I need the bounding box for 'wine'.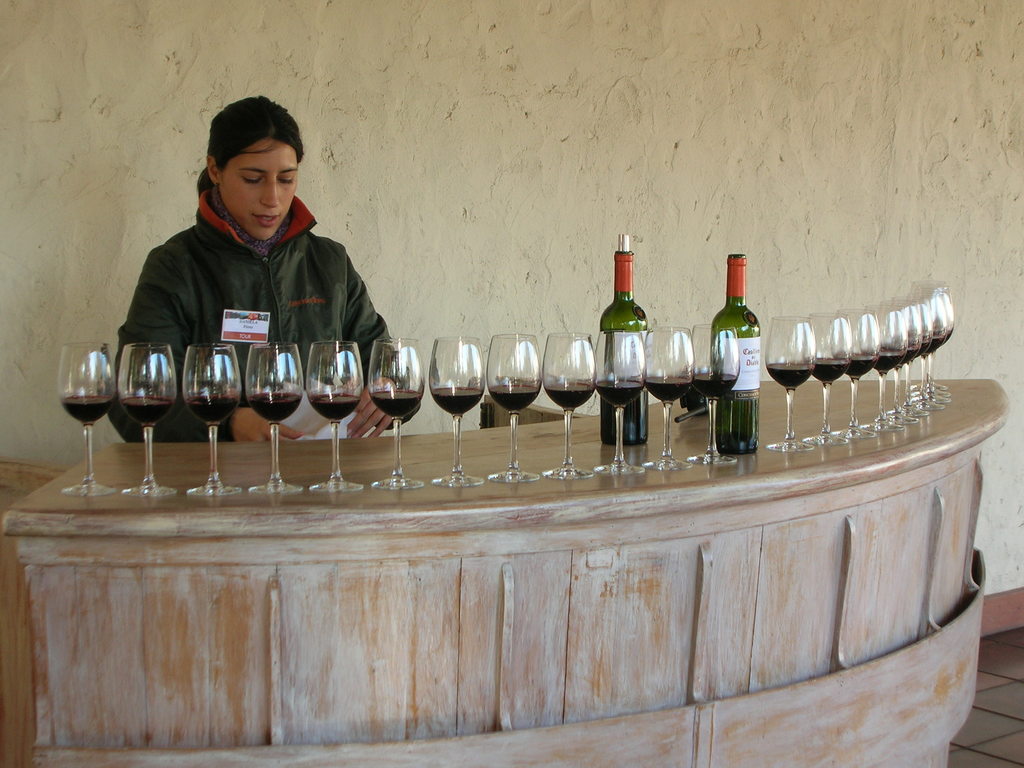
Here it is: <box>545,387,594,408</box>.
